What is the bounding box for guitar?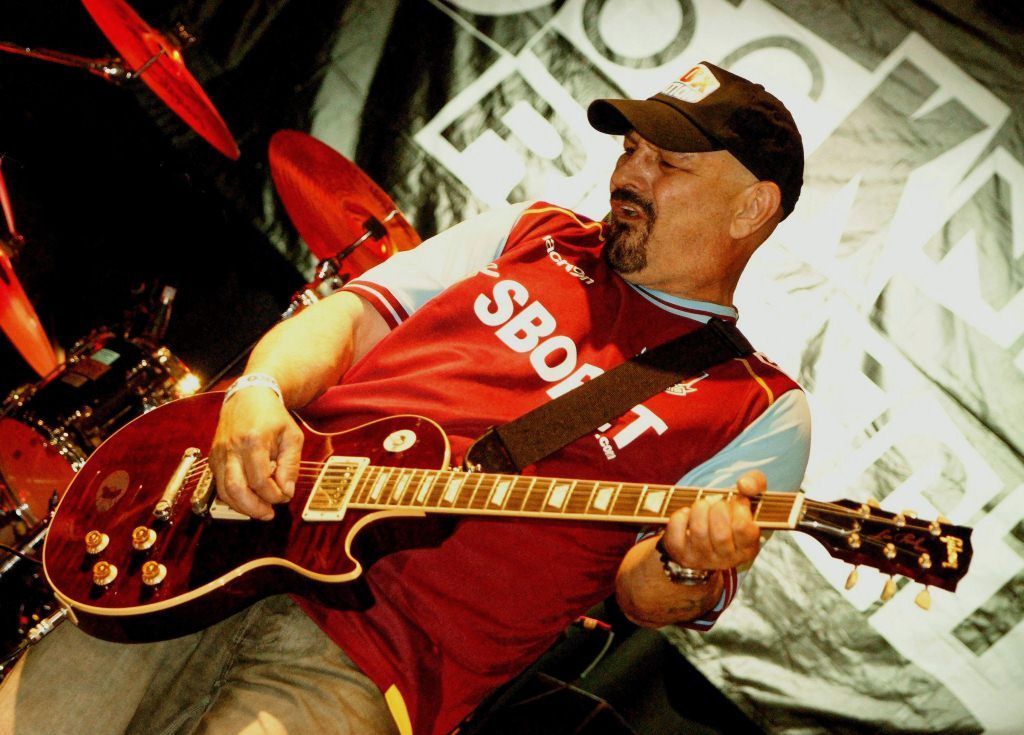
<region>38, 388, 978, 645</region>.
